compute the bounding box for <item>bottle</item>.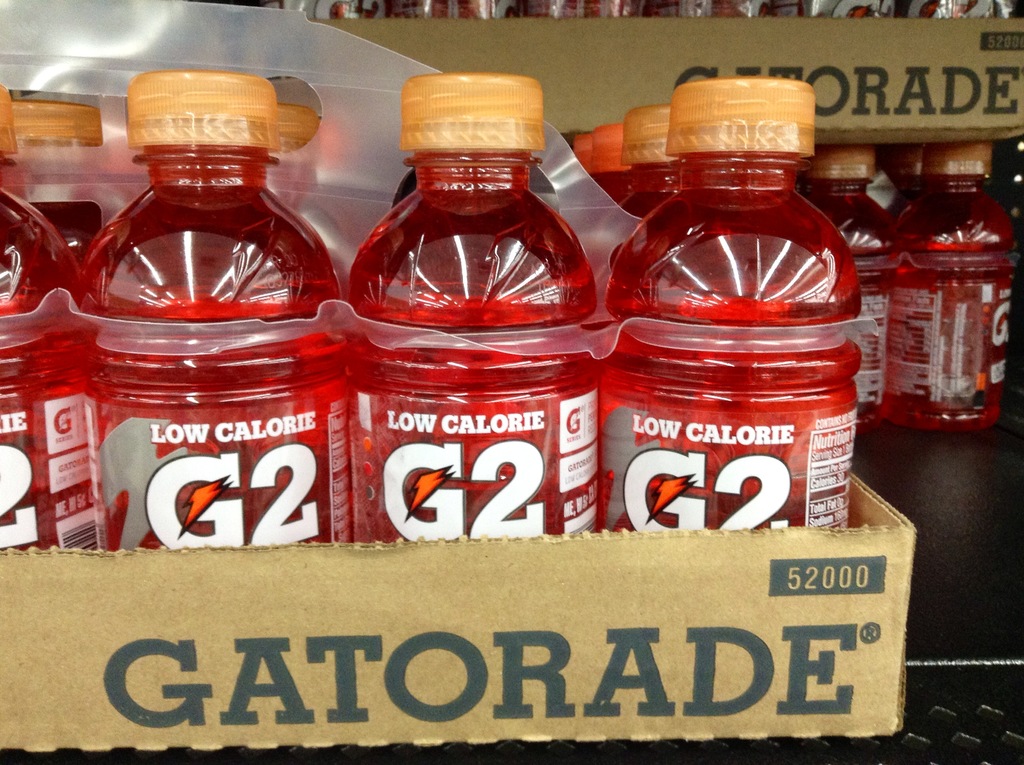
340:73:600:538.
